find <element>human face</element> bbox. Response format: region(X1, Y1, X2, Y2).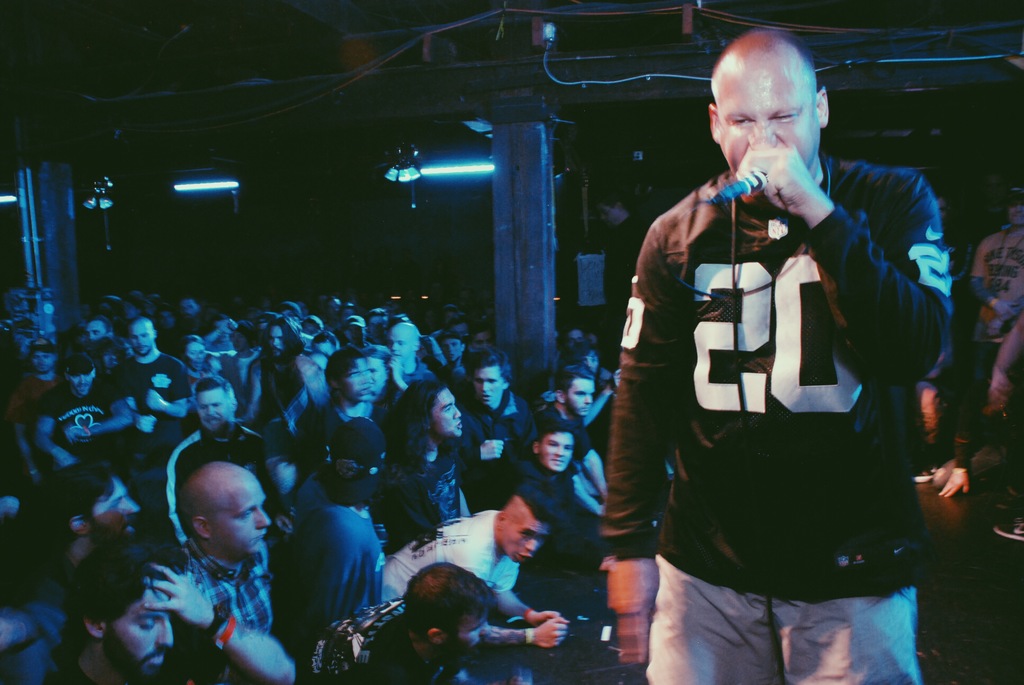
region(32, 350, 54, 374).
